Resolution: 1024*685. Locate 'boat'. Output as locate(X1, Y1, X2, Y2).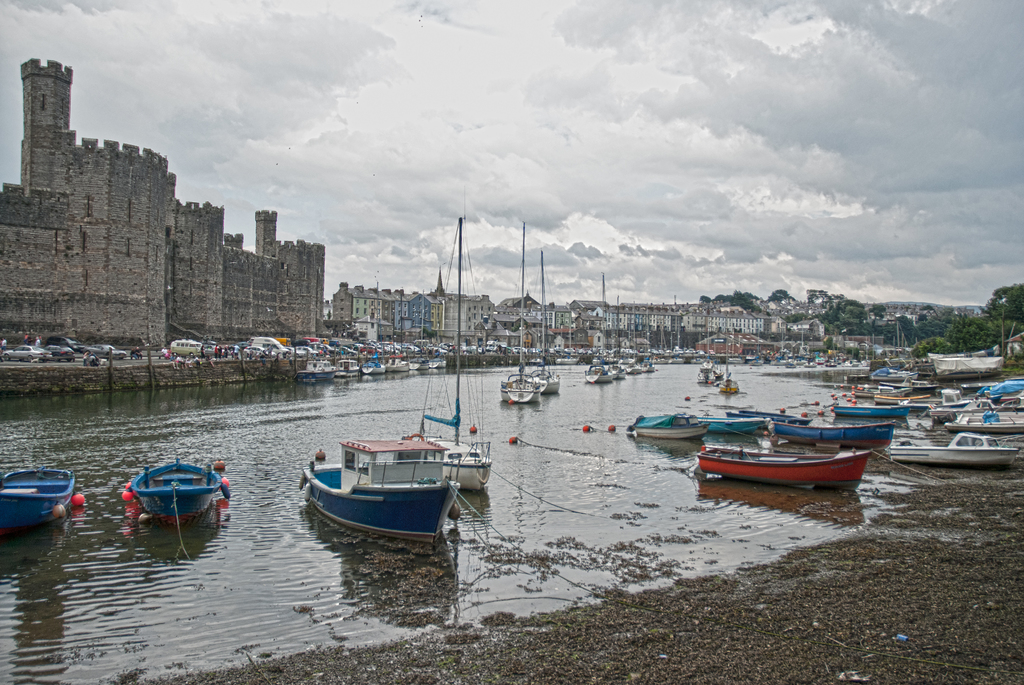
locate(617, 407, 693, 446).
